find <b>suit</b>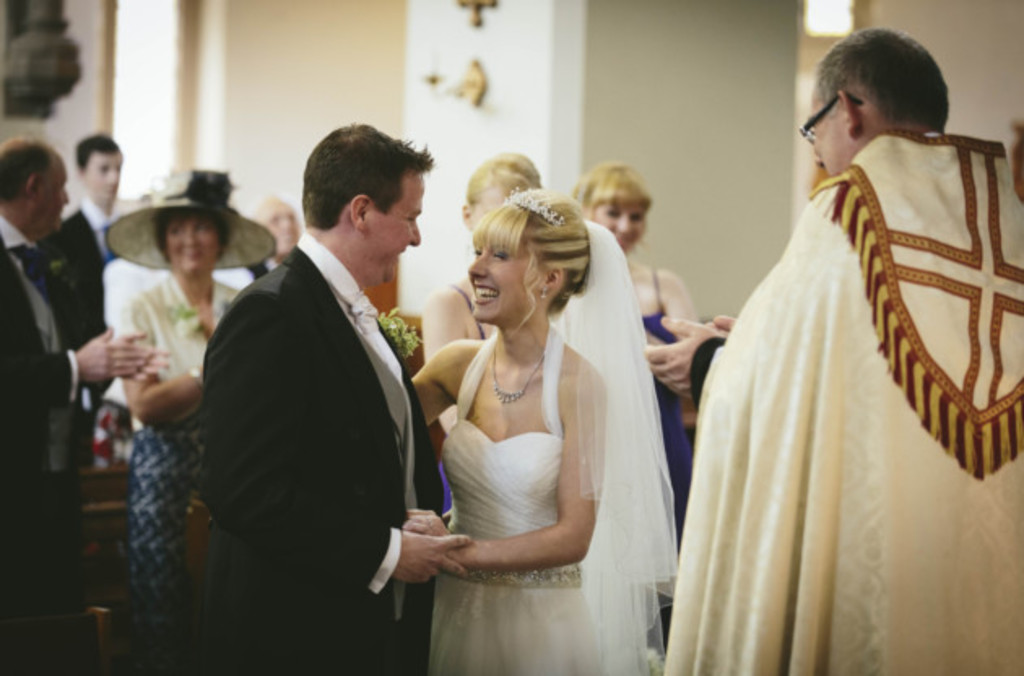
46/198/133/310
